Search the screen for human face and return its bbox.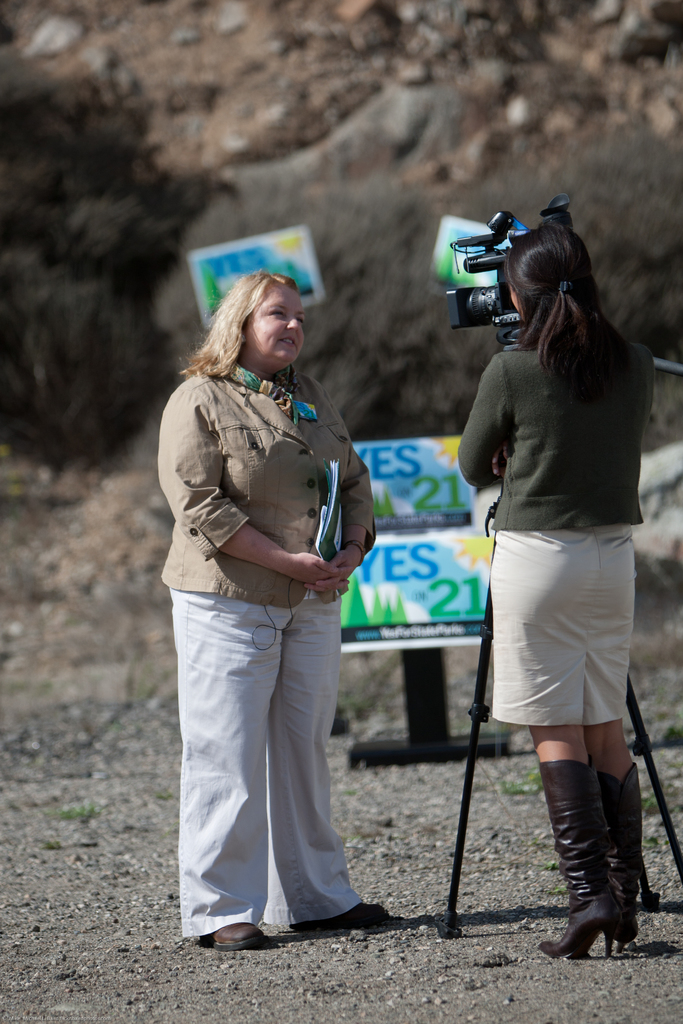
Found: detection(509, 280, 523, 308).
